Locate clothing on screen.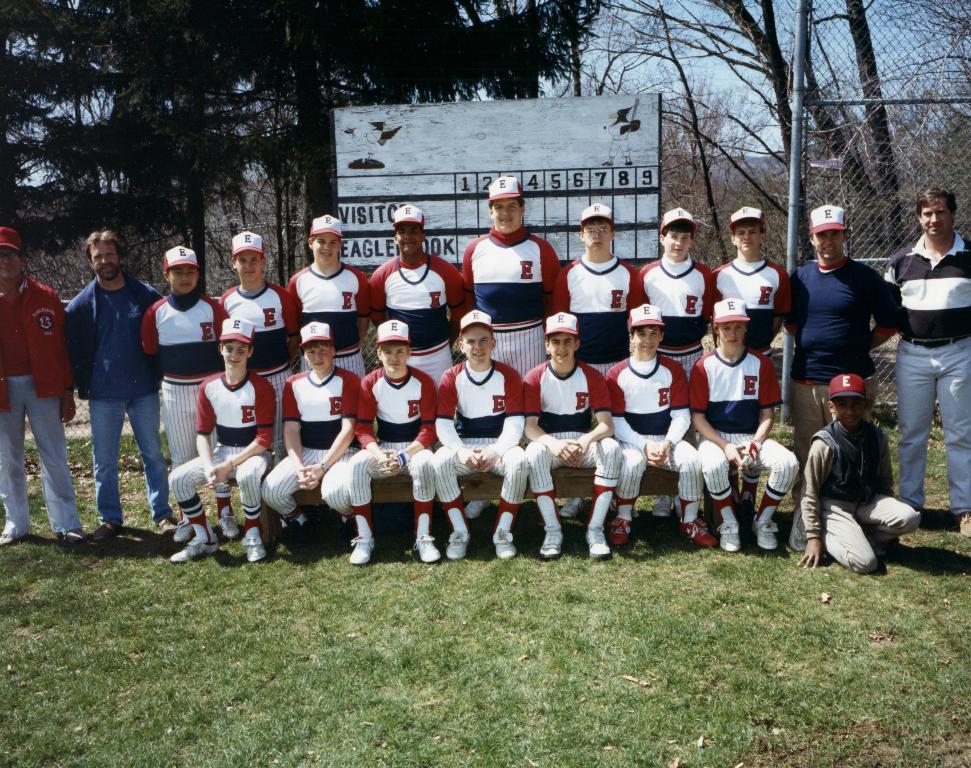
On screen at [x1=259, y1=366, x2=364, y2=519].
